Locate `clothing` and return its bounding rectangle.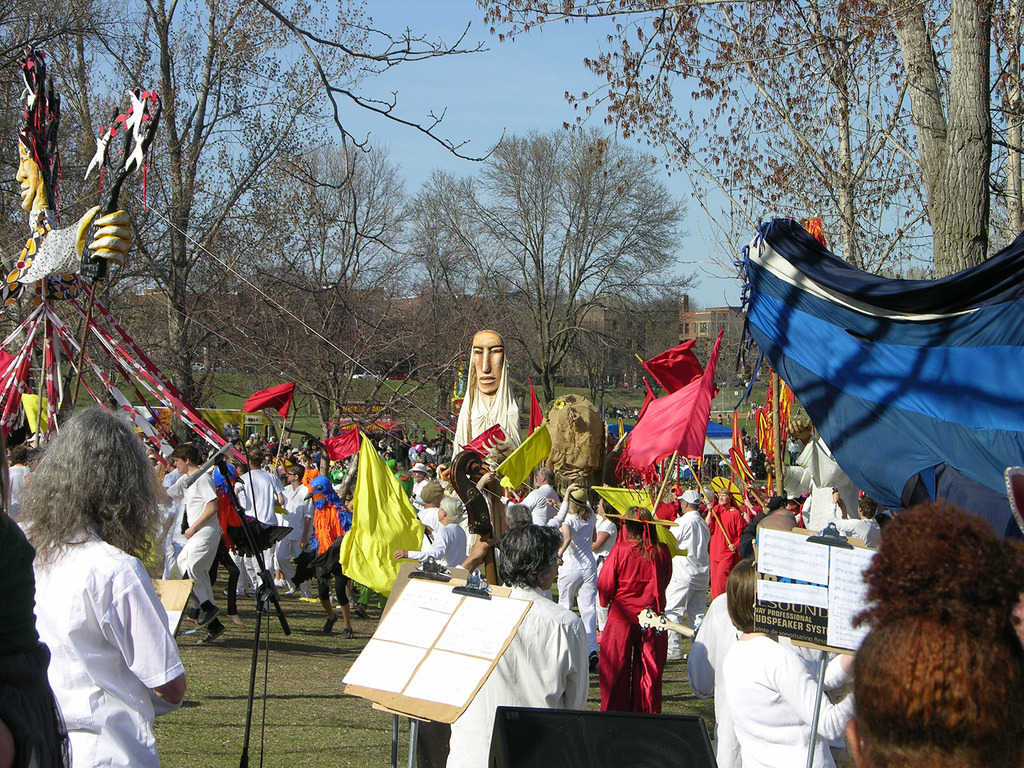
BBox(523, 481, 560, 527).
